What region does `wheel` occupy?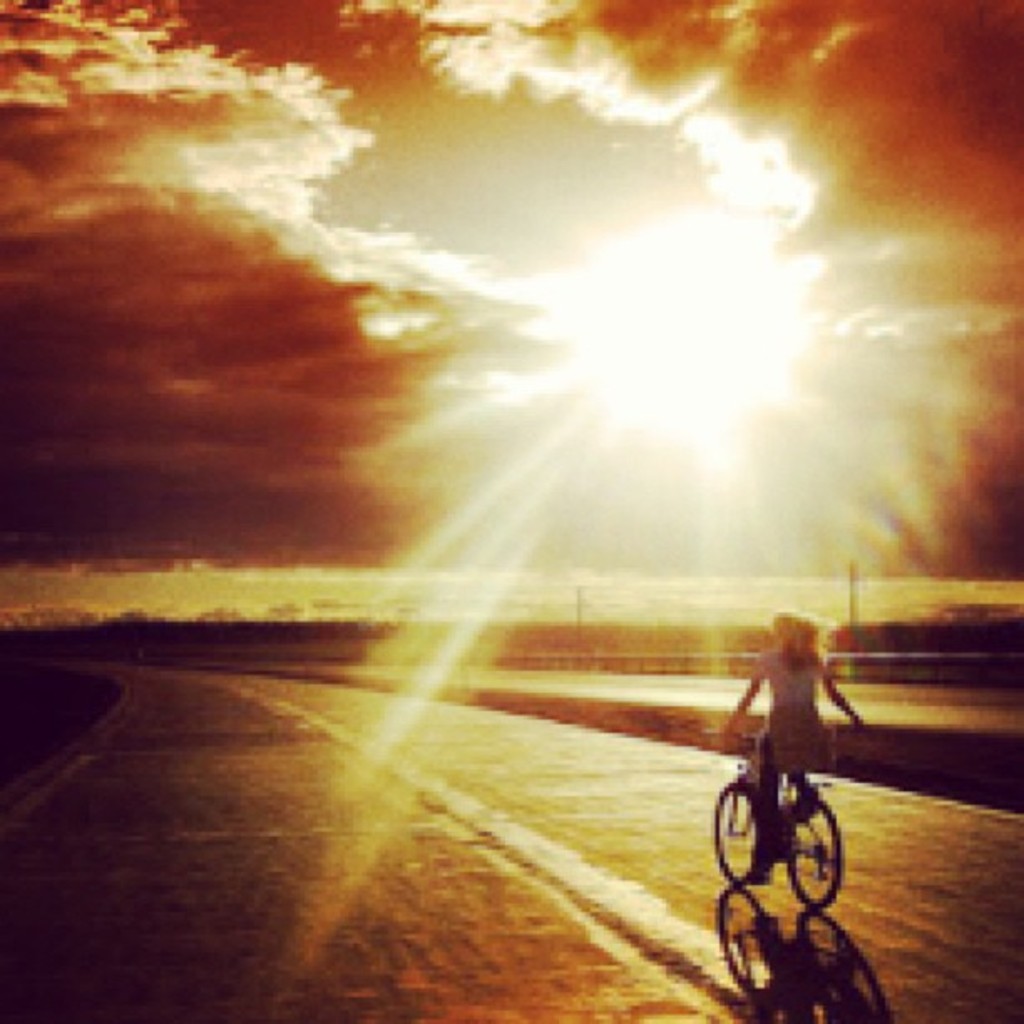
box=[785, 796, 847, 910].
